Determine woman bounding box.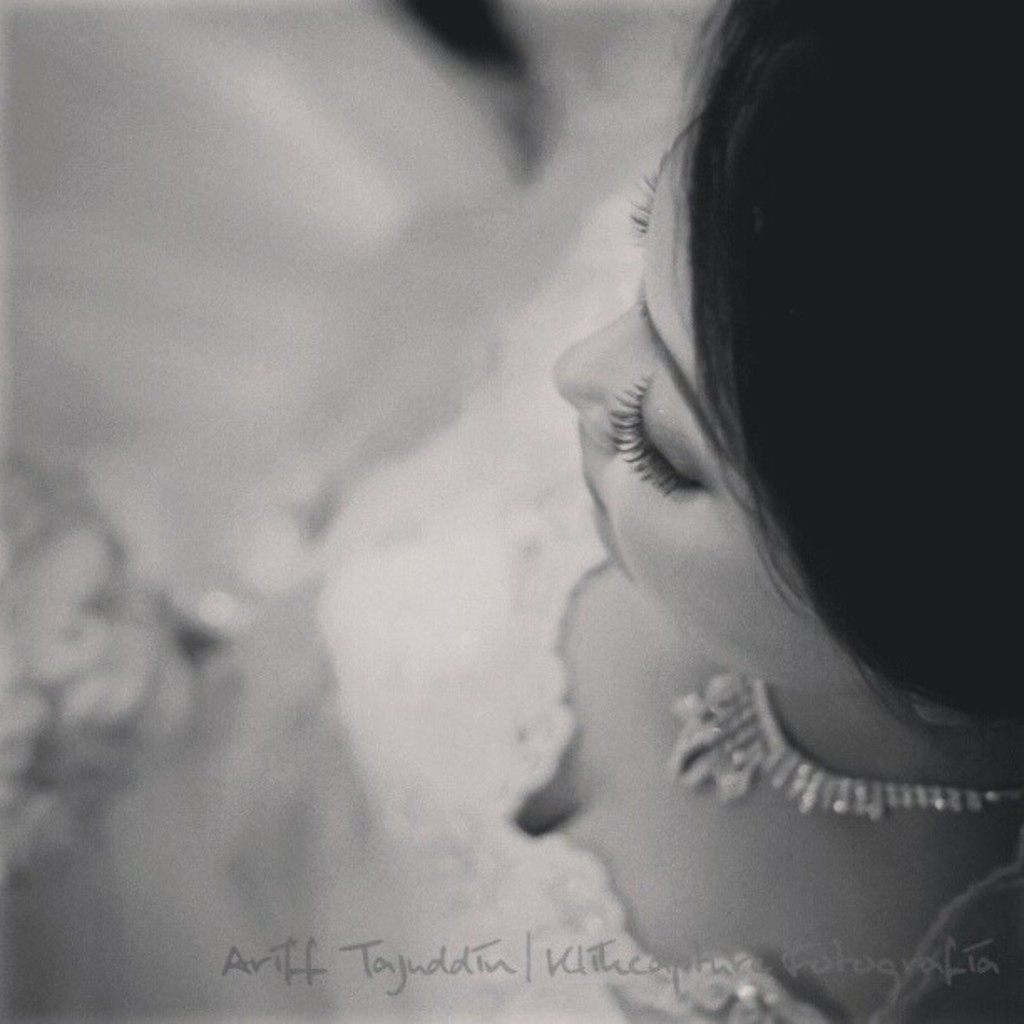
Determined: 294/0/1006/1023.
